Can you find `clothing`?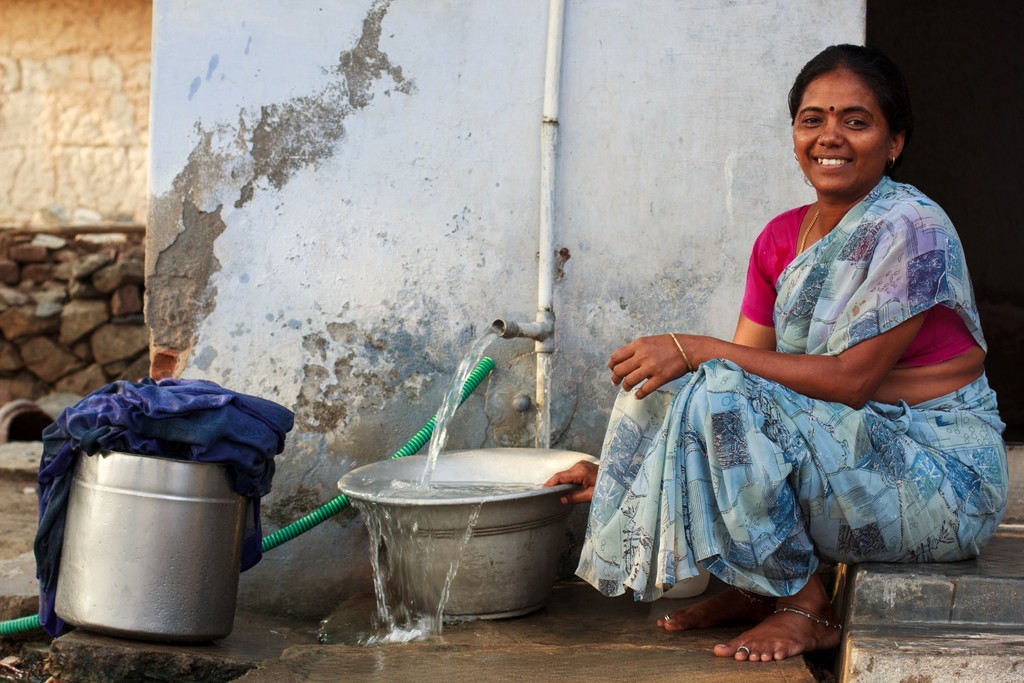
Yes, bounding box: BBox(40, 384, 300, 639).
